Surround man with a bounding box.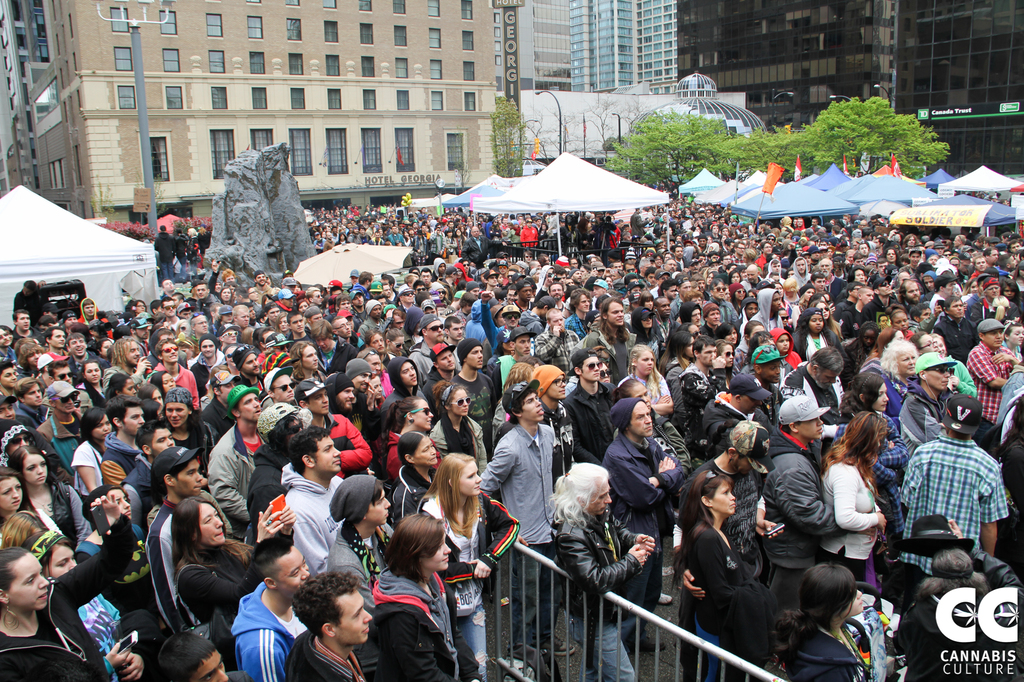
(717, 240, 734, 255).
